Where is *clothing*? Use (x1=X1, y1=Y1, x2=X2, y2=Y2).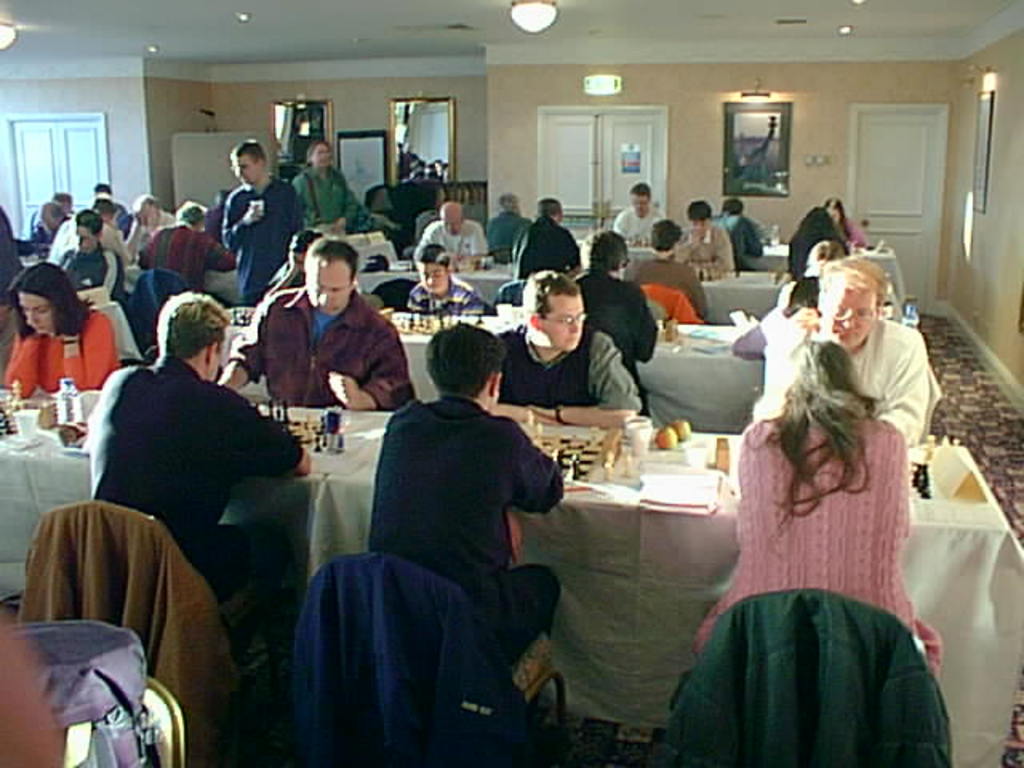
(x1=587, y1=266, x2=654, y2=421).
